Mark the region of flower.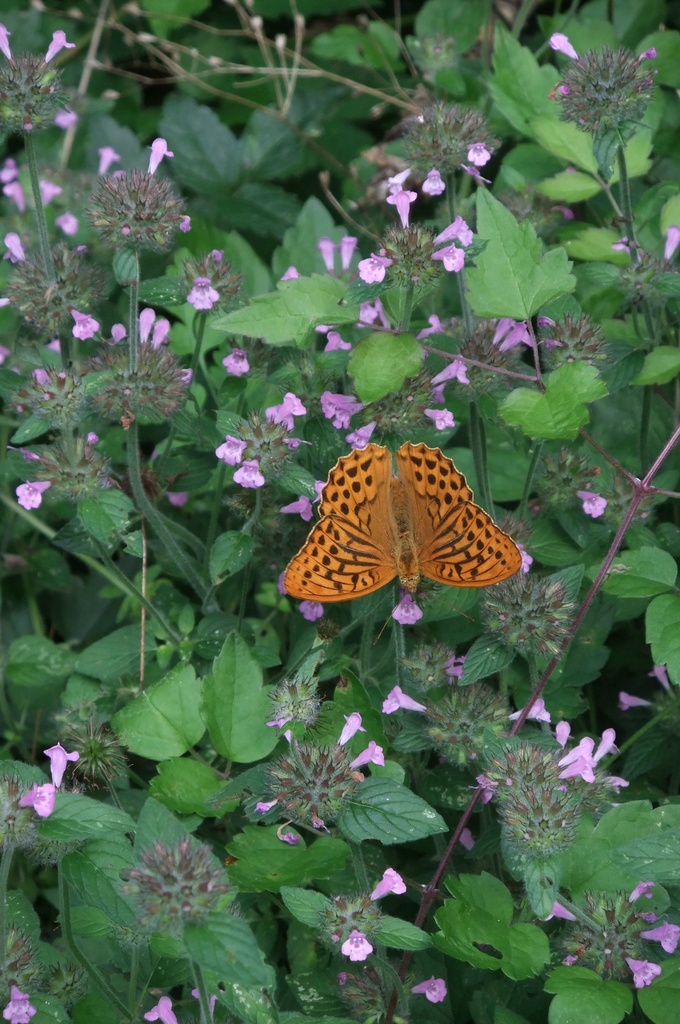
Region: locate(385, 686, 427, 714).
